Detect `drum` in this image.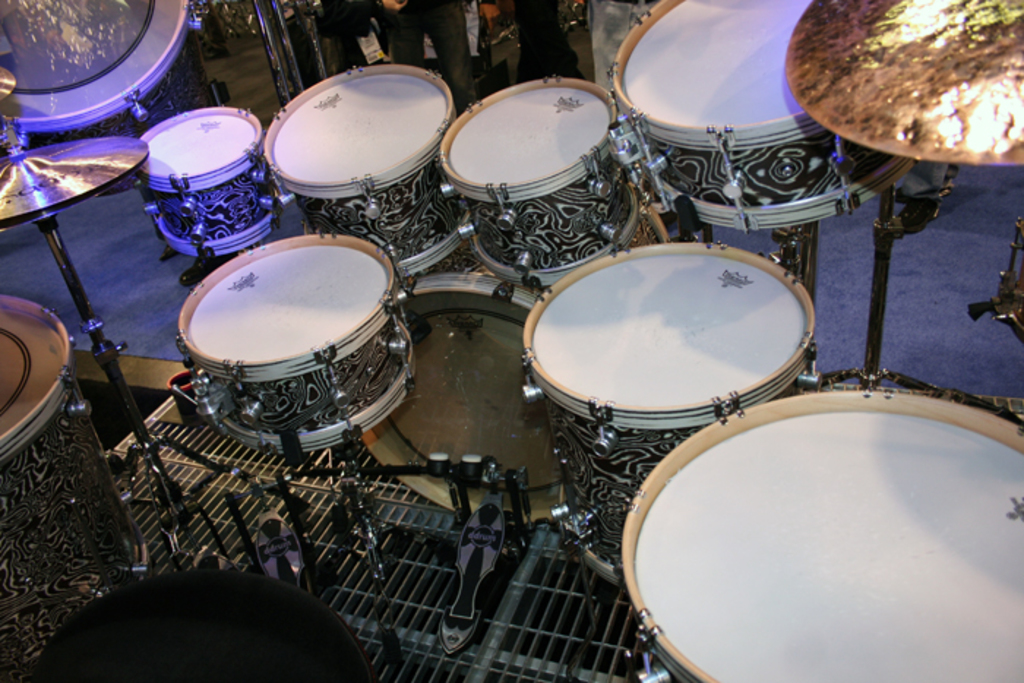
Detection: select_region(174, 233, 417, 455).
